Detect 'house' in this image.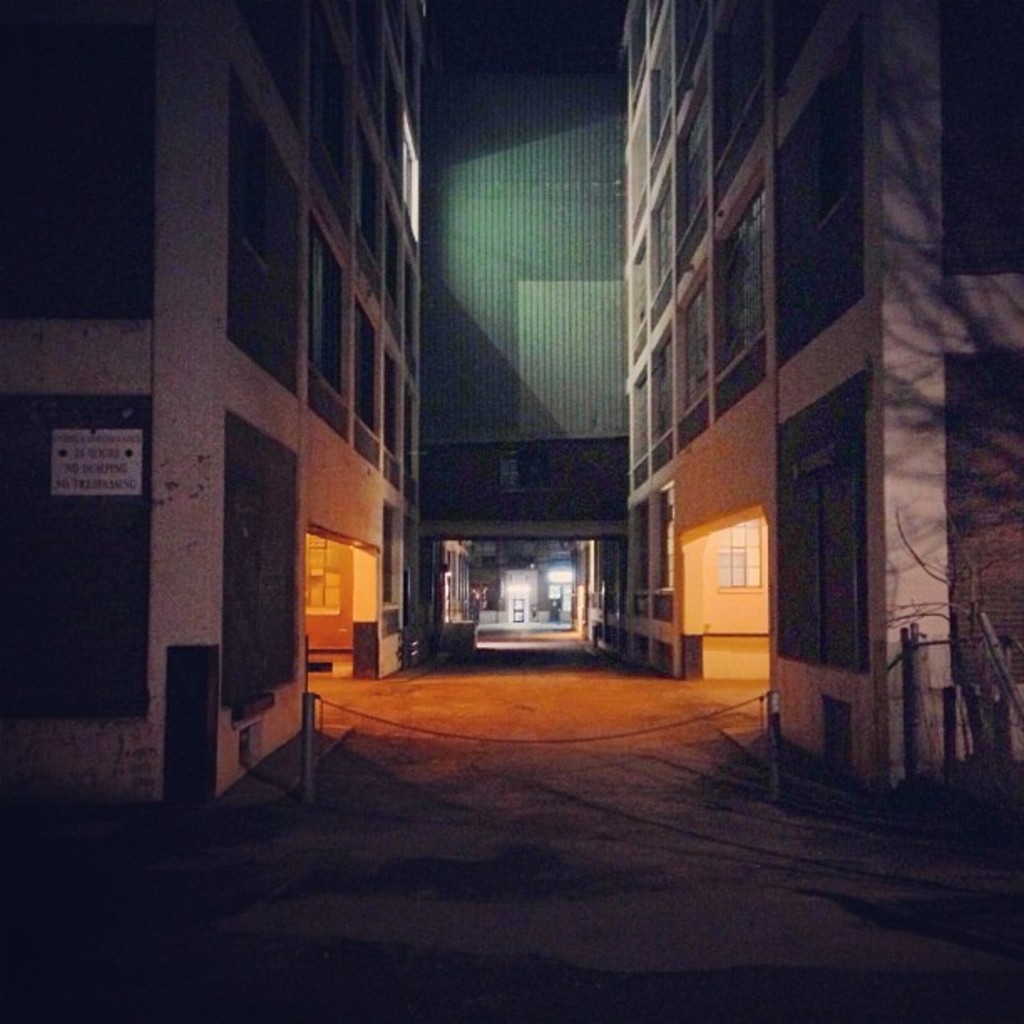
Detection: x1=626 y1=2 x2=1022 y2=768.
